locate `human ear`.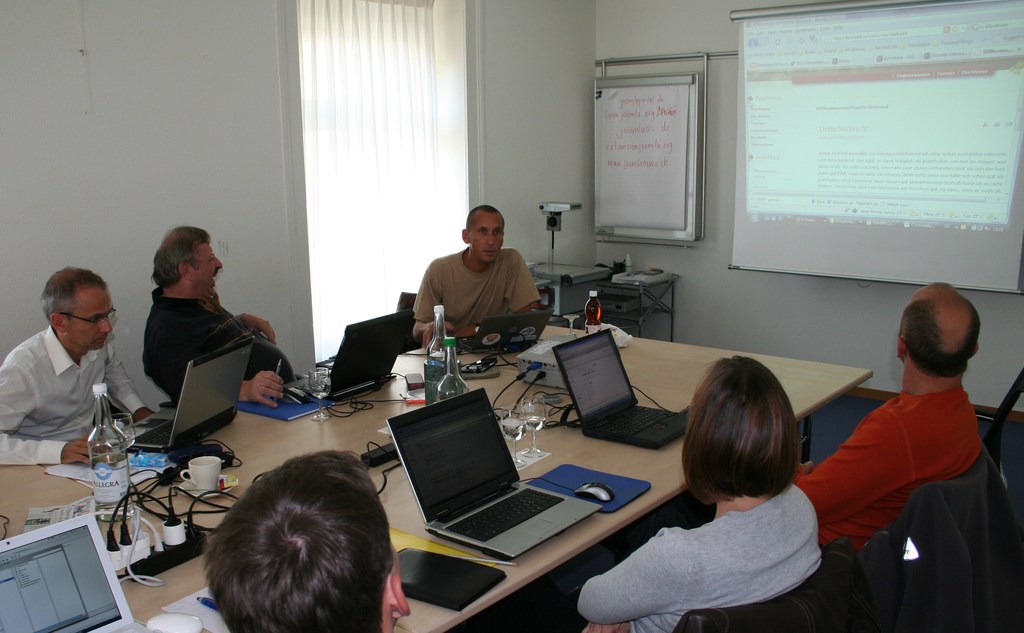
Bounding box: {"left": 898, "top": 337, "right": 907, "bottom": 360}.
